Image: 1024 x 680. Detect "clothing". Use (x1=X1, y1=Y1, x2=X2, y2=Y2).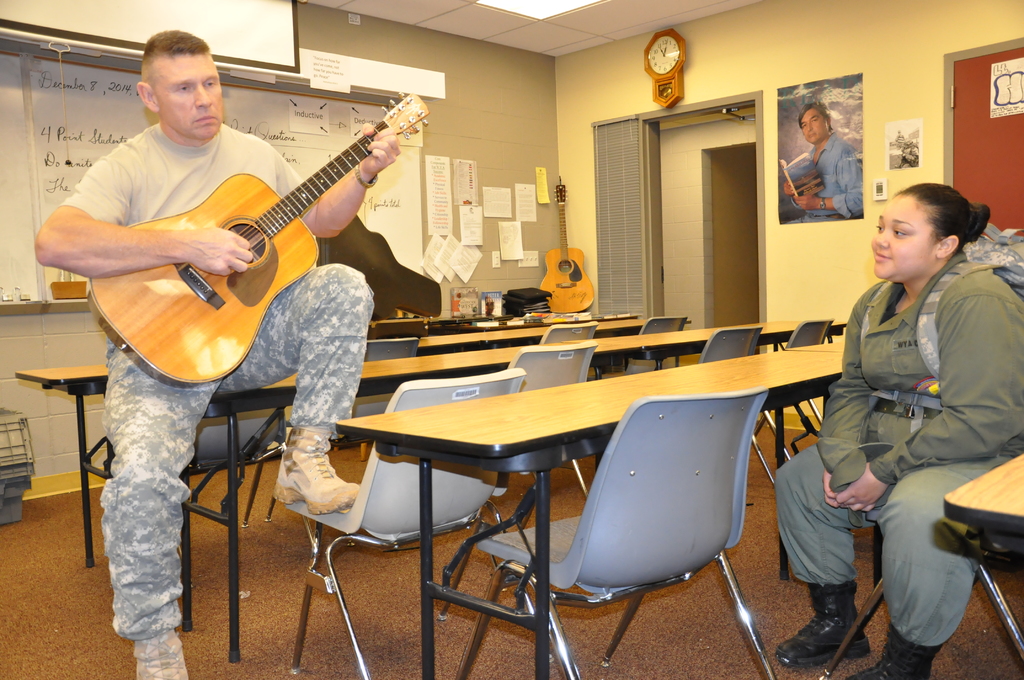
(x1=92, y1=257, x2=369, y2=647).
